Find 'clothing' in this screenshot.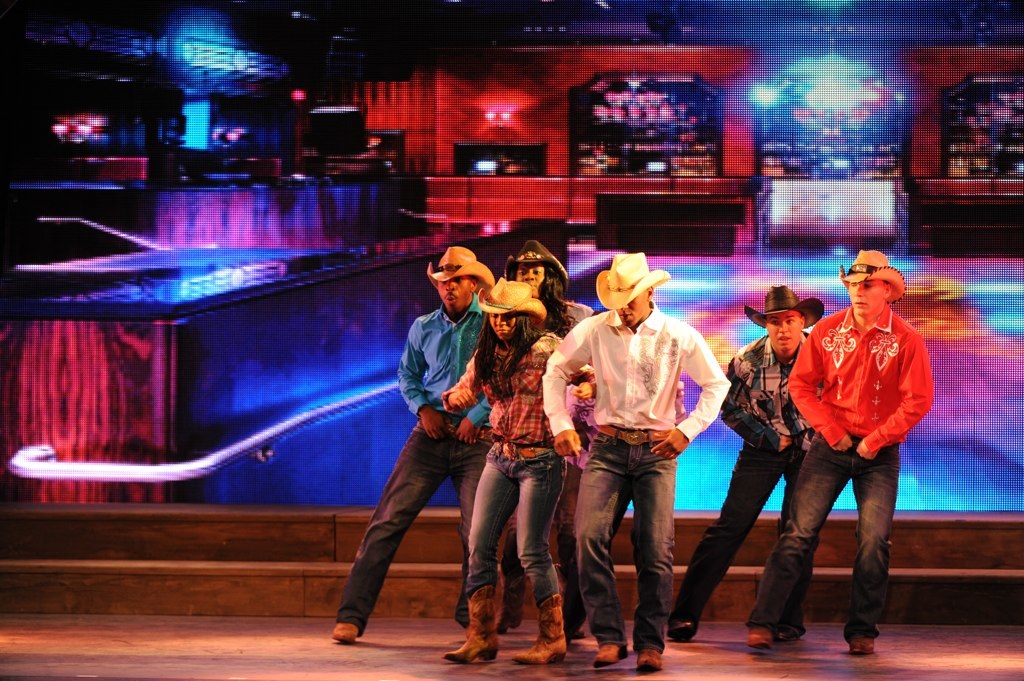
The bounding box for 'clothing' is box=[497, 298, 592, 633].
